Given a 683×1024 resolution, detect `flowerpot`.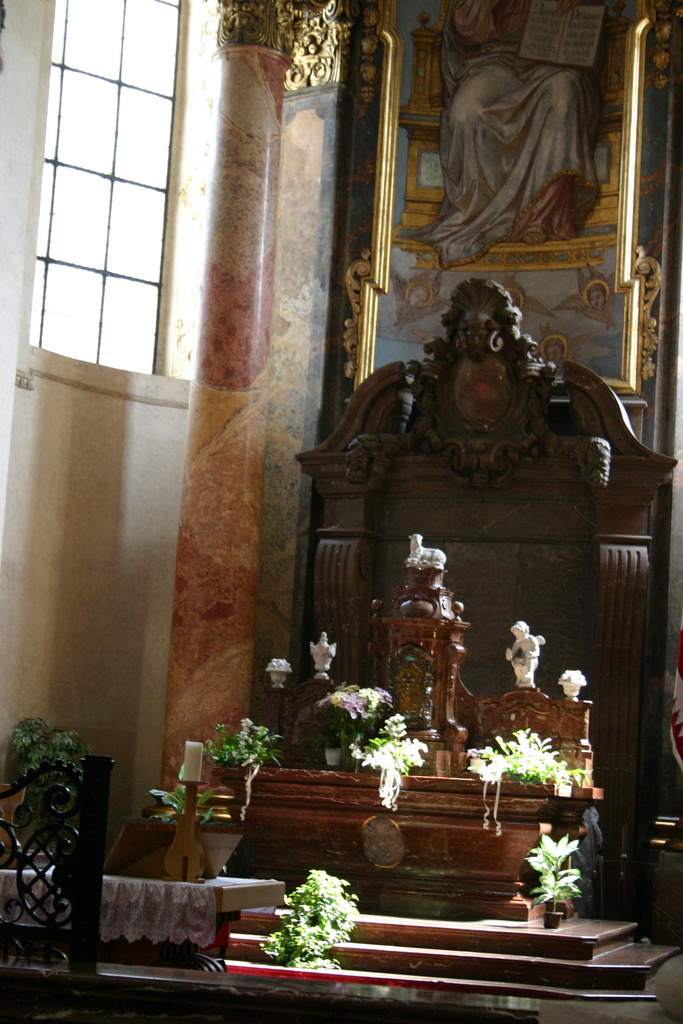
pyautogui.locateOnScreen(540, 909, 561, 930).
